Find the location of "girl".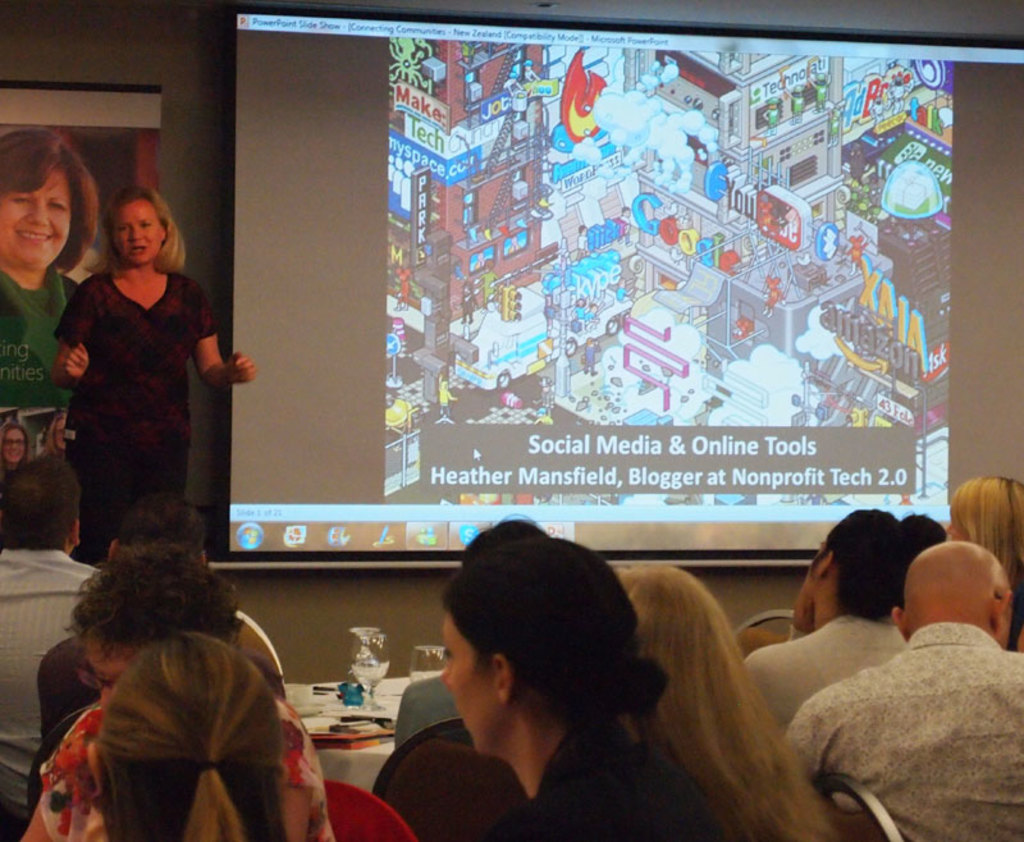
Location: x1=0 y1=425 x2=29 y2=473.
